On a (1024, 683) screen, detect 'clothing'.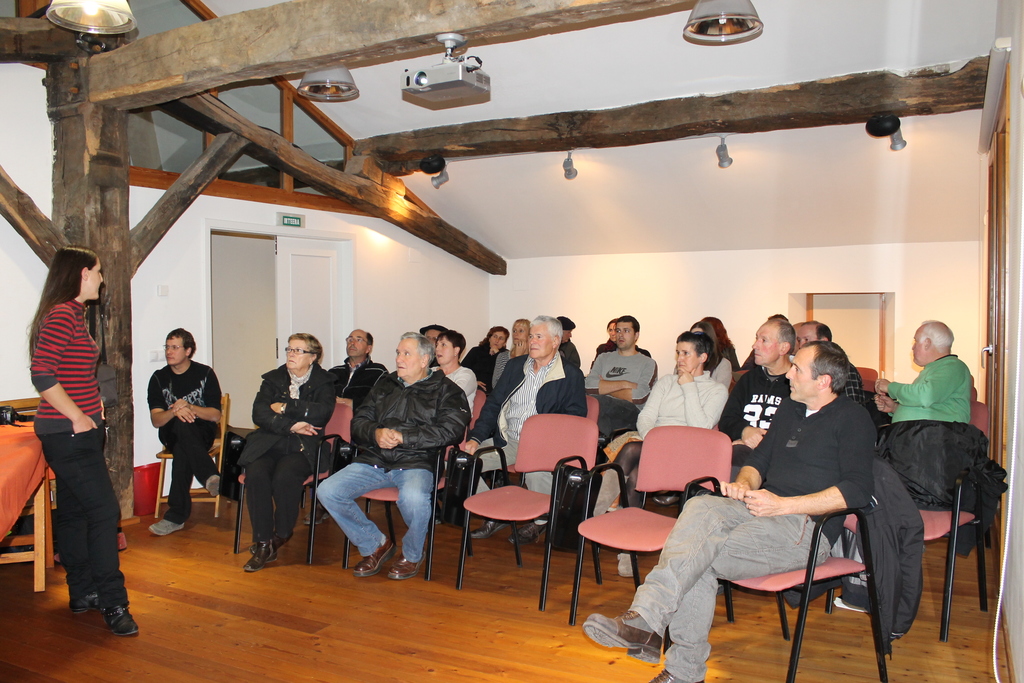
{"left": 649, "top": 368, "right": 716, "bottom": 441}.
